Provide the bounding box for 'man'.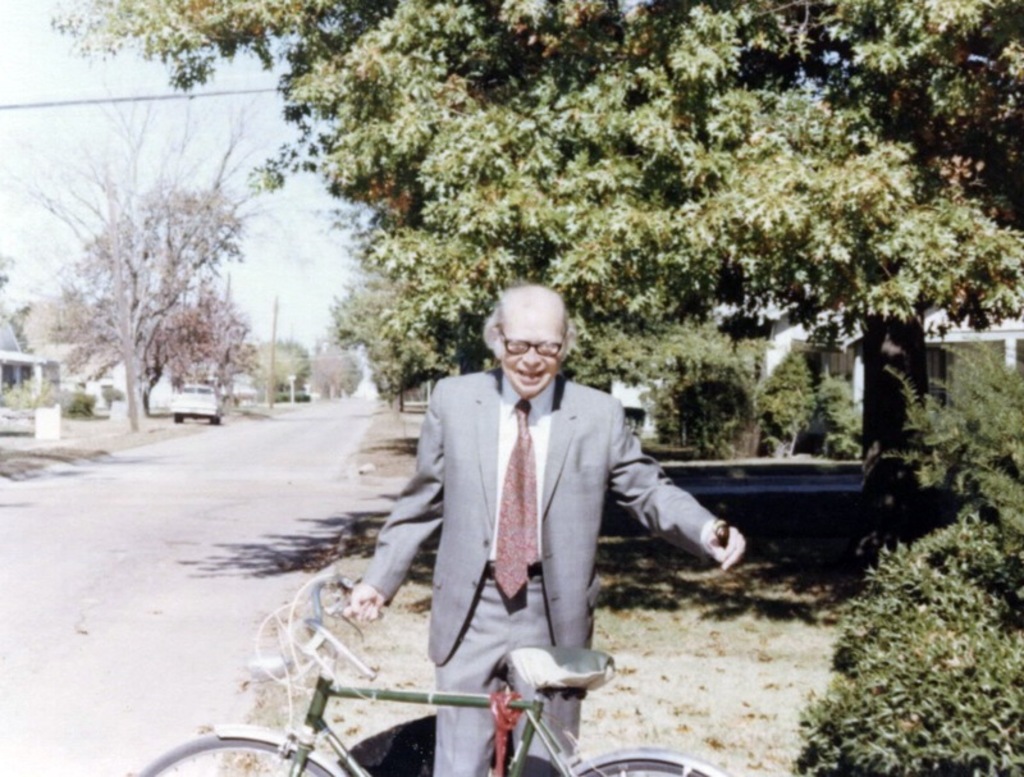
374,274,707,735.
